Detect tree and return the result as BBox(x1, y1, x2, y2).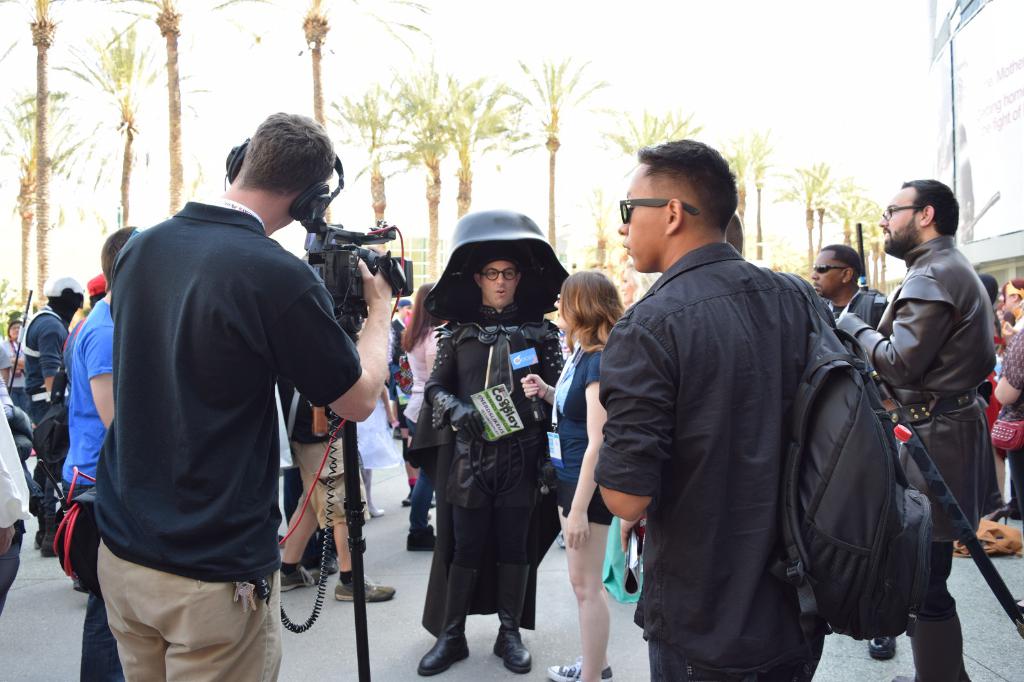
BBox(315, 88, 416, 255).
